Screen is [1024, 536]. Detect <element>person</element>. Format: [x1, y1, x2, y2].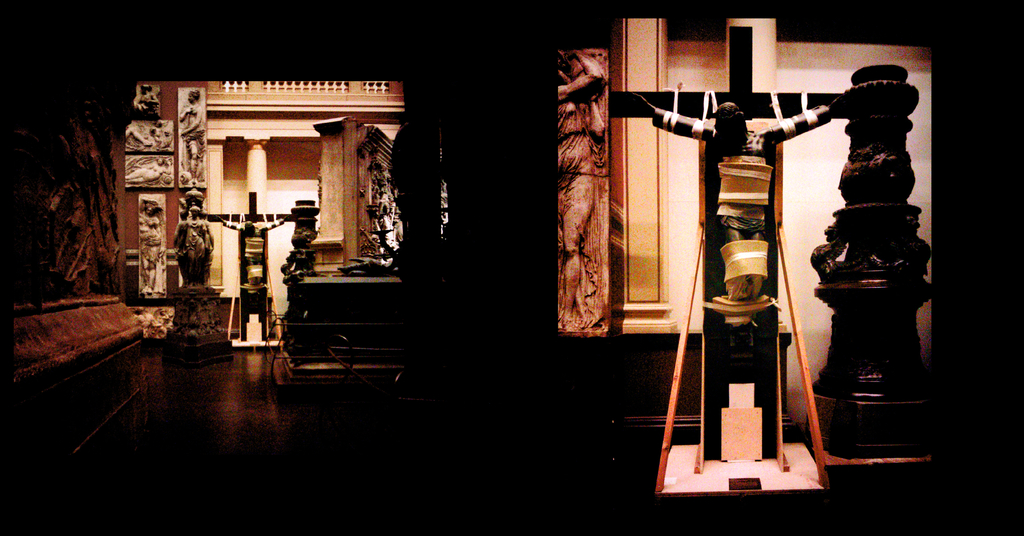
[223, 211, 290, 256].
